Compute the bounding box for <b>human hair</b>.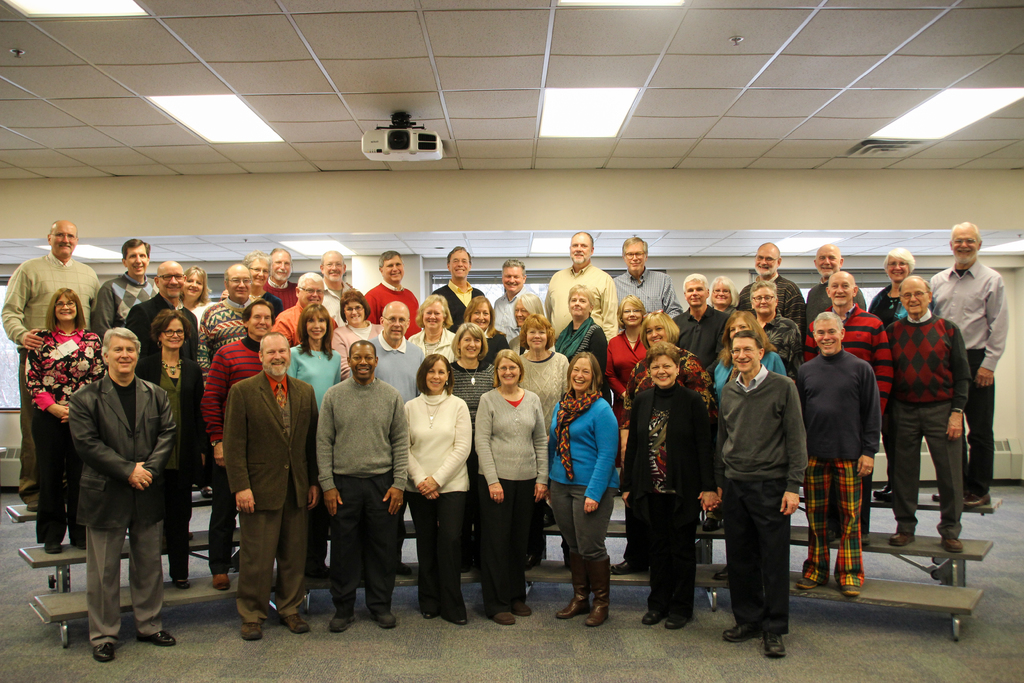
259/329/291/358.
